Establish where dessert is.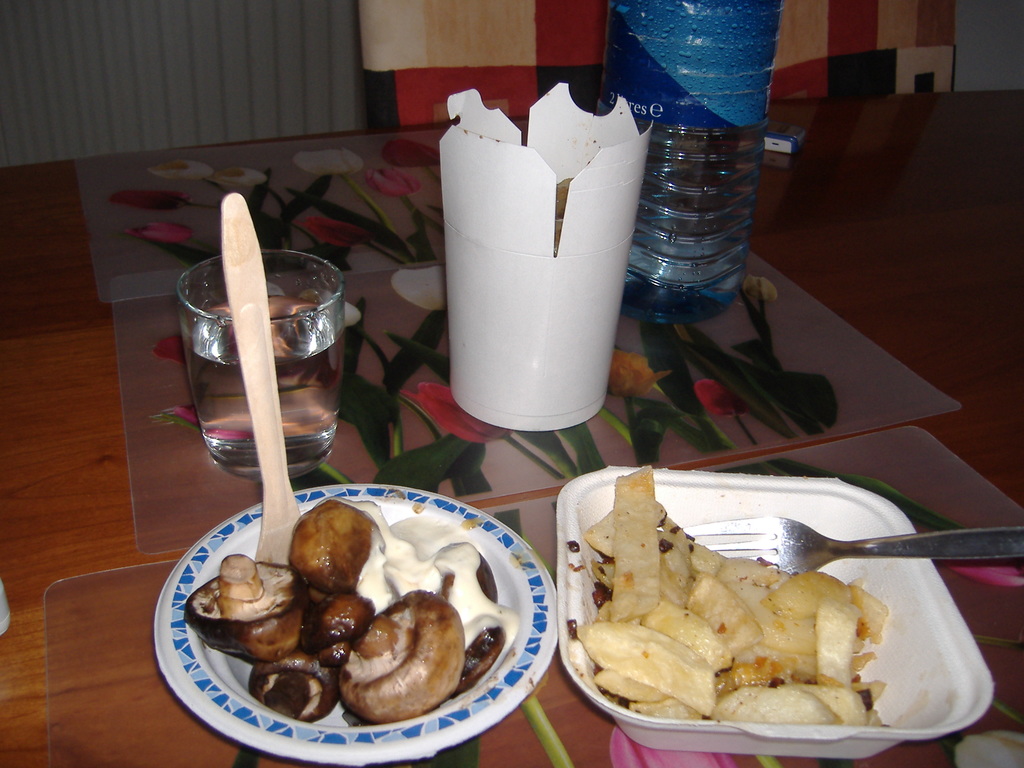
Established at 586, 623, 720, 707.
